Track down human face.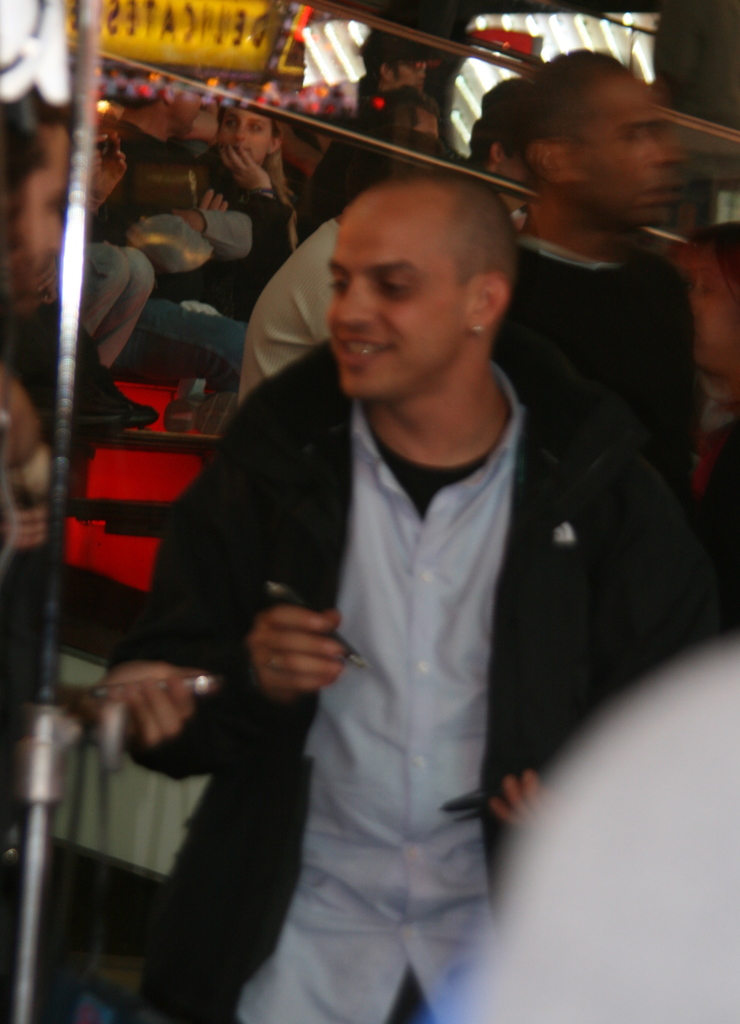
Tracked to [left=684, top=253, right=738, bottom=376].
